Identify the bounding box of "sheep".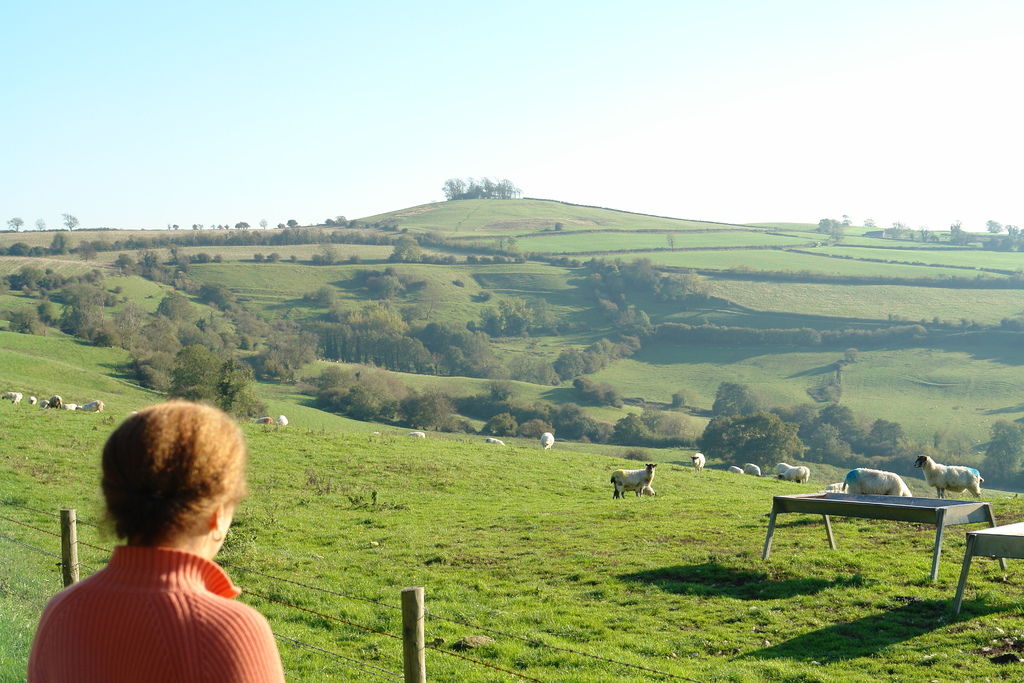
{"left": 278, "top": 415, "right": 287, "bottom": 423}.
